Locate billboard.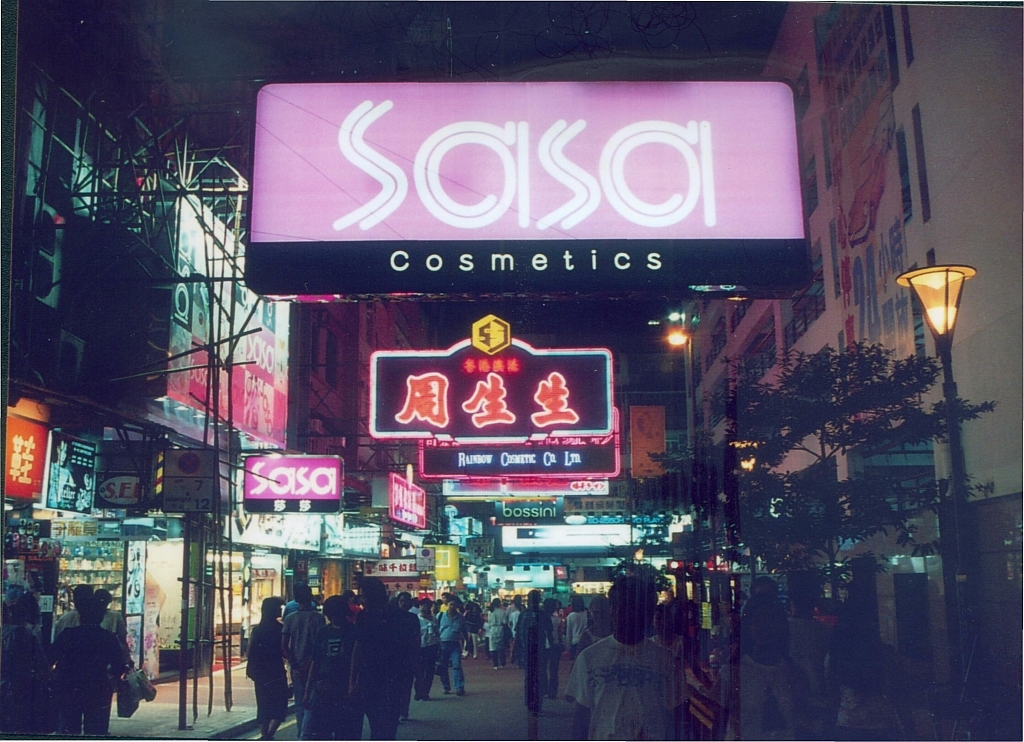
Bounding box: <region>252, 69, 825, 375</region>.
